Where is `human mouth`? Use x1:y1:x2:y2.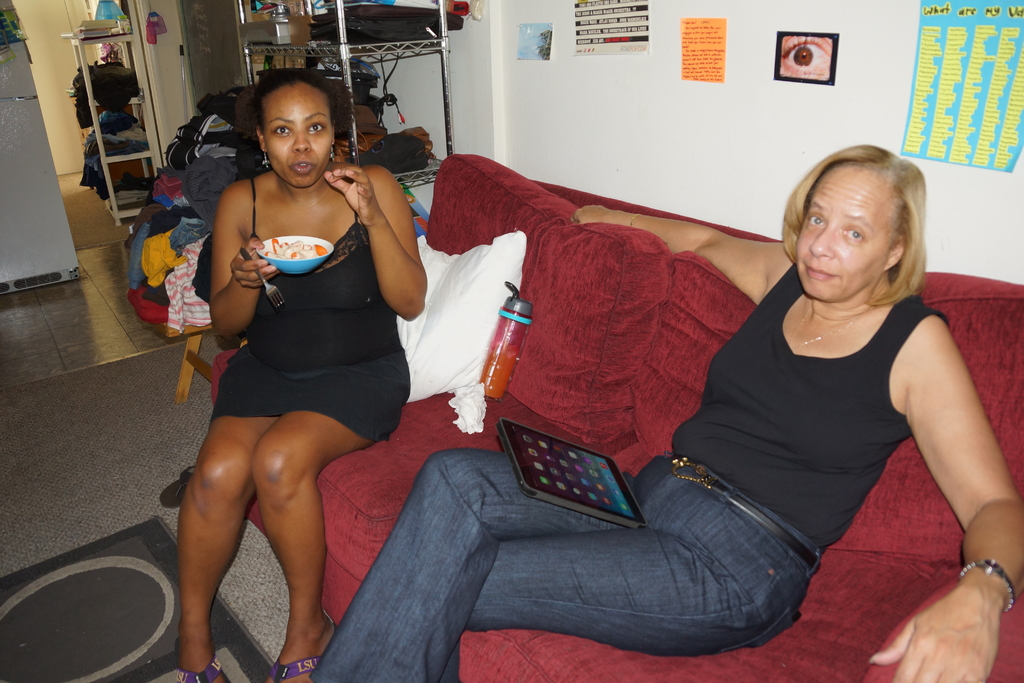
289:157:315:177.
